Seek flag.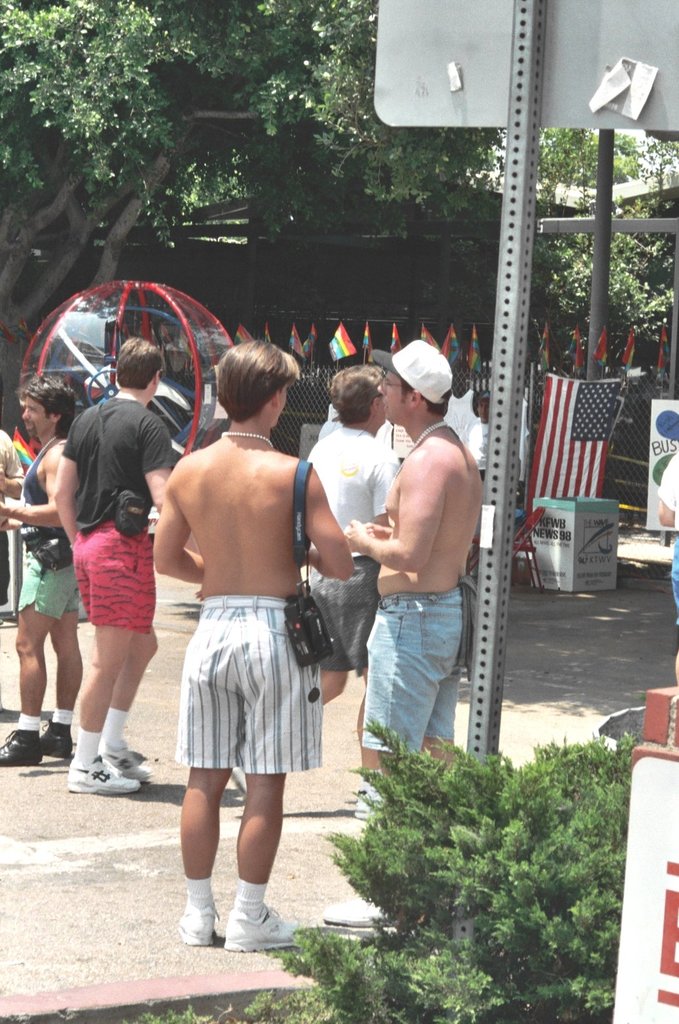
x1=651, y1=328, x2=669, y2=365.
